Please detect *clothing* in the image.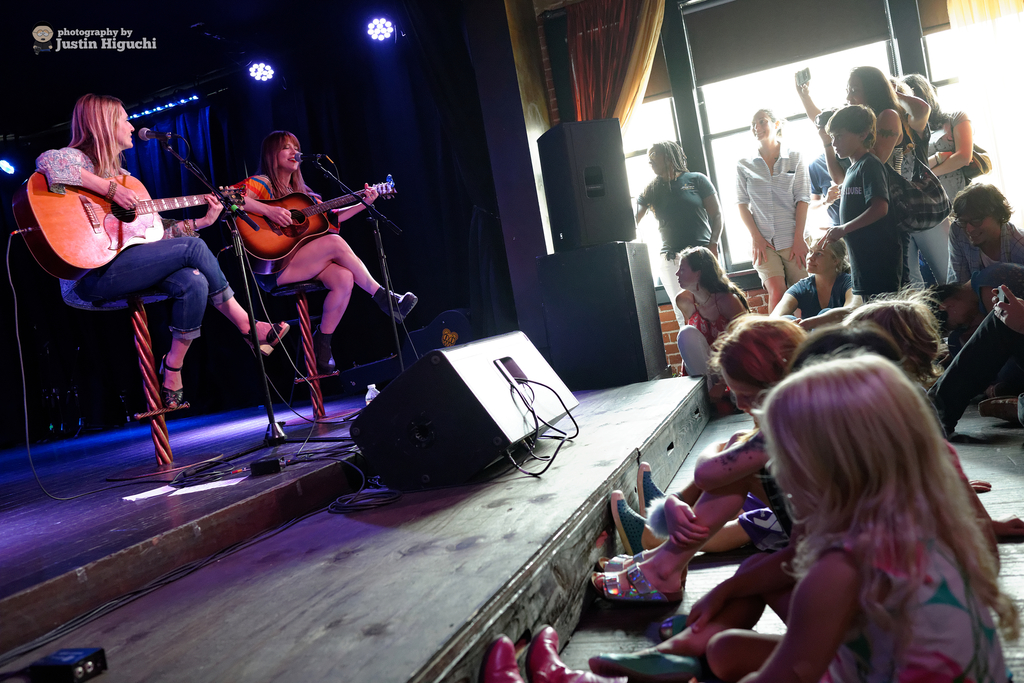
<region>751, 115, 826, 276</region>.
